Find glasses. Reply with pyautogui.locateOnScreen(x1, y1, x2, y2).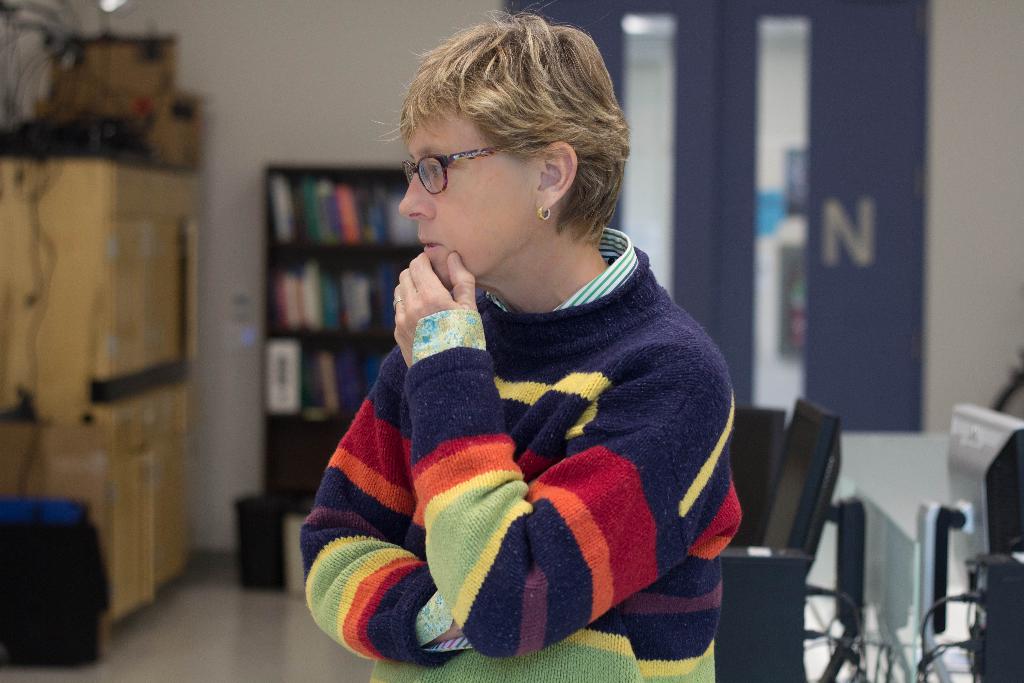
pyautogui.locateOnScreen(403, 140, 525, 194).
